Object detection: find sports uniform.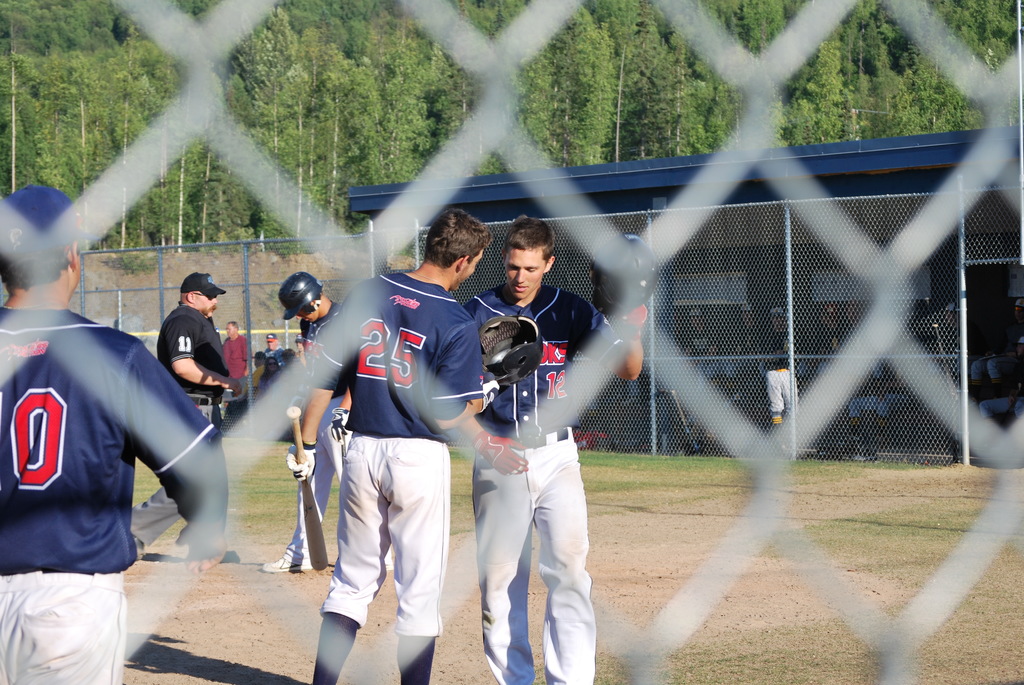
<bbox>261, 272, 353, 569</bbox>.
